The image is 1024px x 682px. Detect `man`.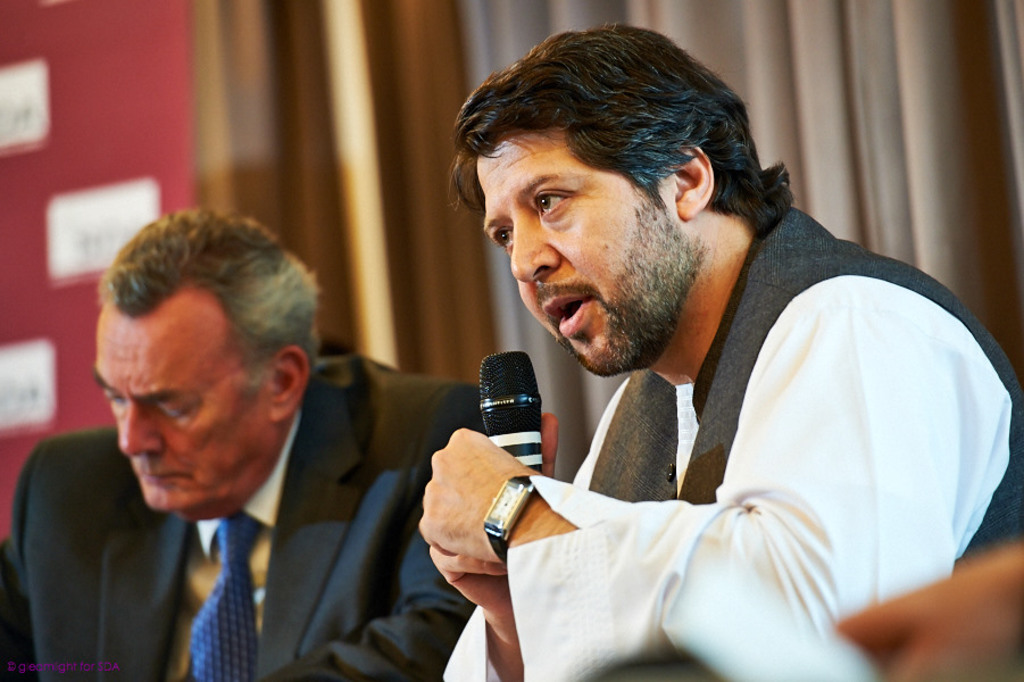
Detection: l=0, t=201, r=486, b=681.
